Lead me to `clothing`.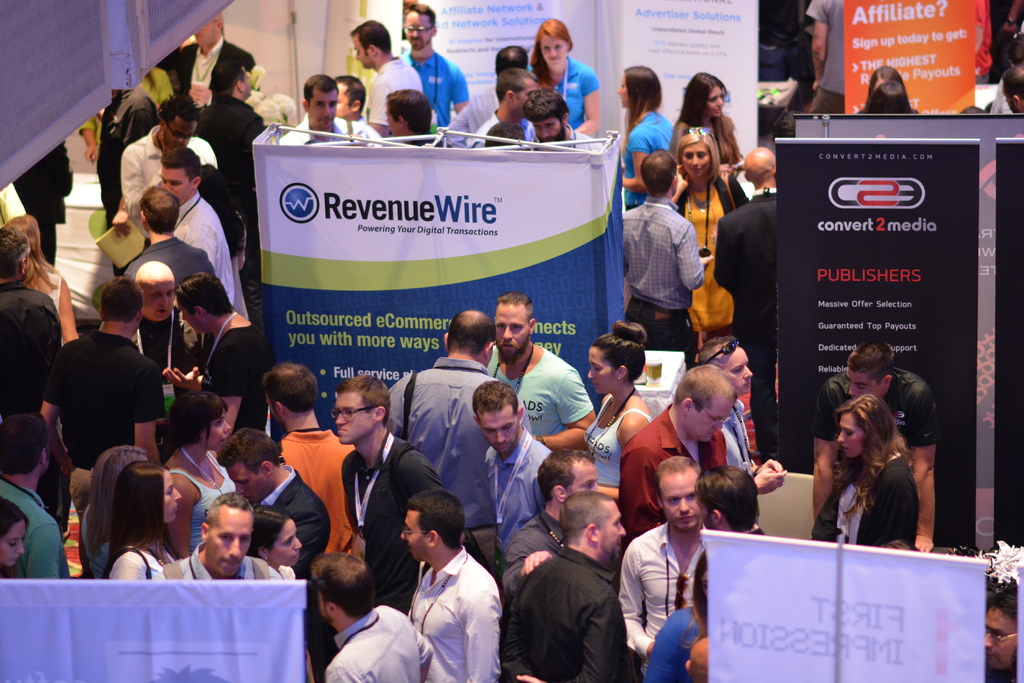
Lead to 623/501/725/670.
